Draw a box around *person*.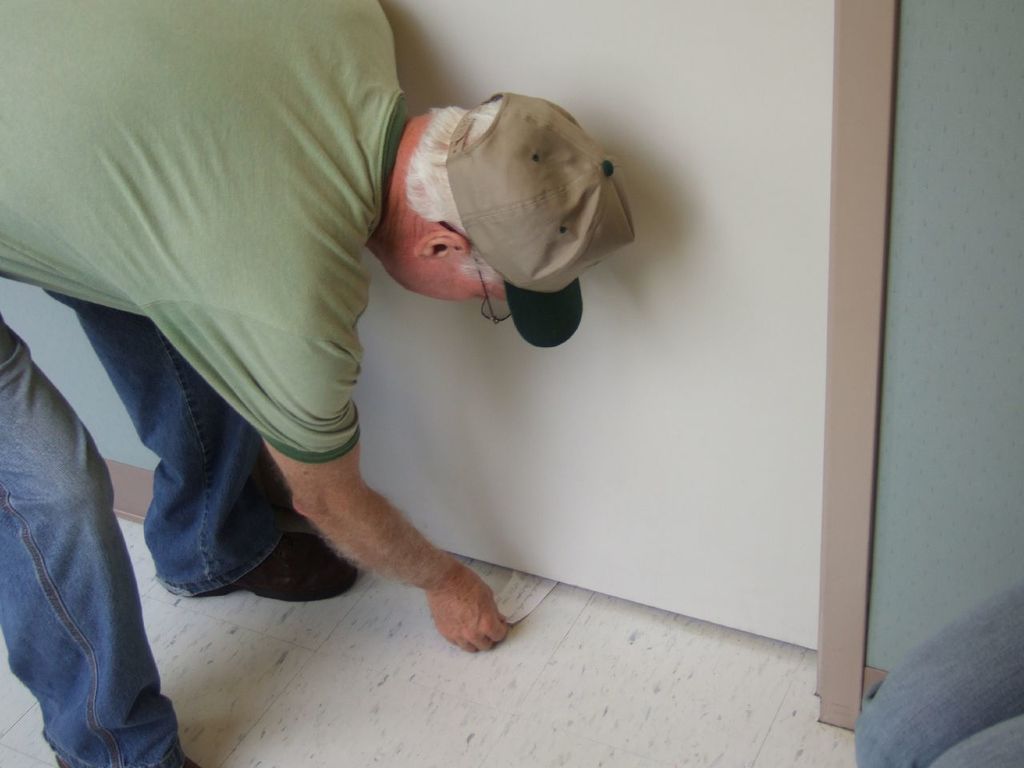
[left=0, top=0, right=638, bottom=767].
